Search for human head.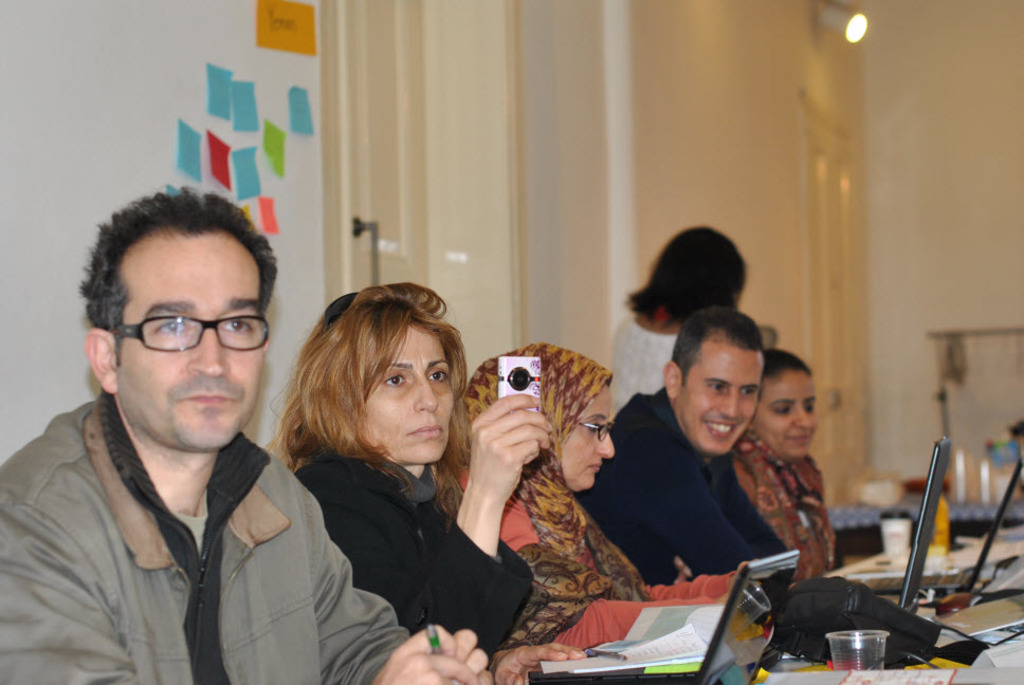
Found at pyautogui.locateOnScreen(298, 283, 456, 467).
